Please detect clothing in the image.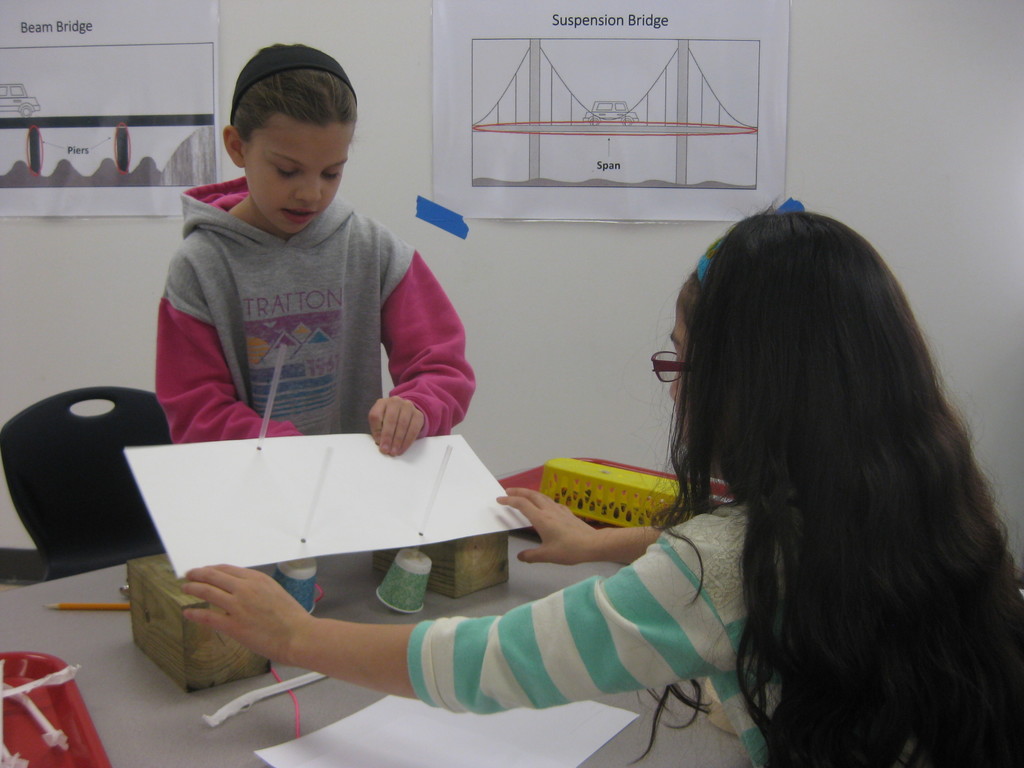
pyautogui.locateOnScreen(143, 143, 473, 477).
